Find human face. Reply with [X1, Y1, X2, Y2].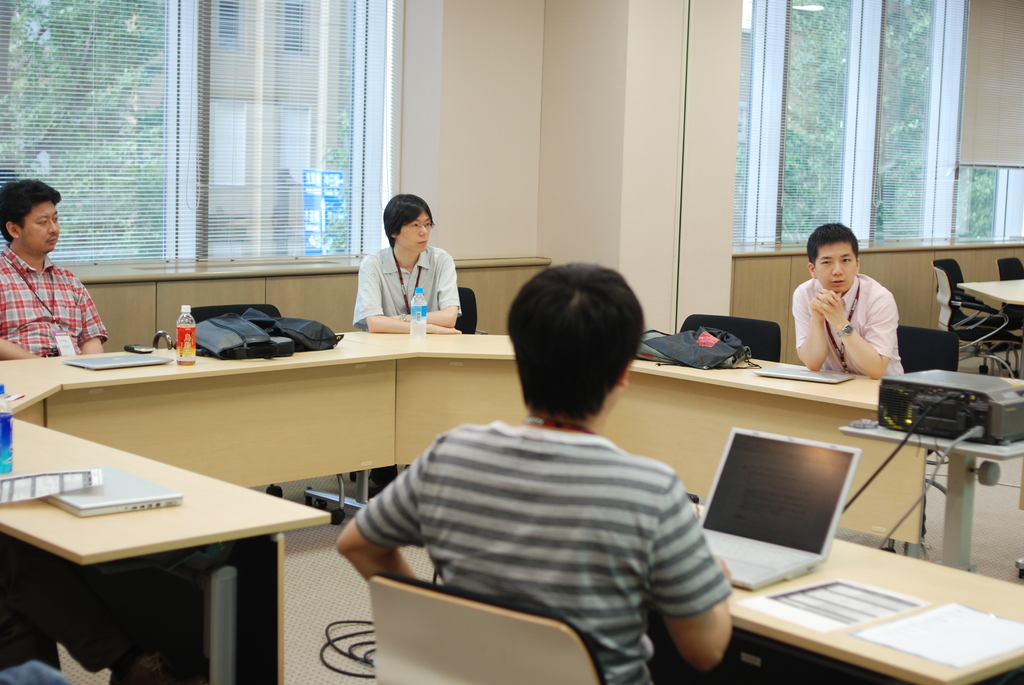
[15, 195, 58, 253].
